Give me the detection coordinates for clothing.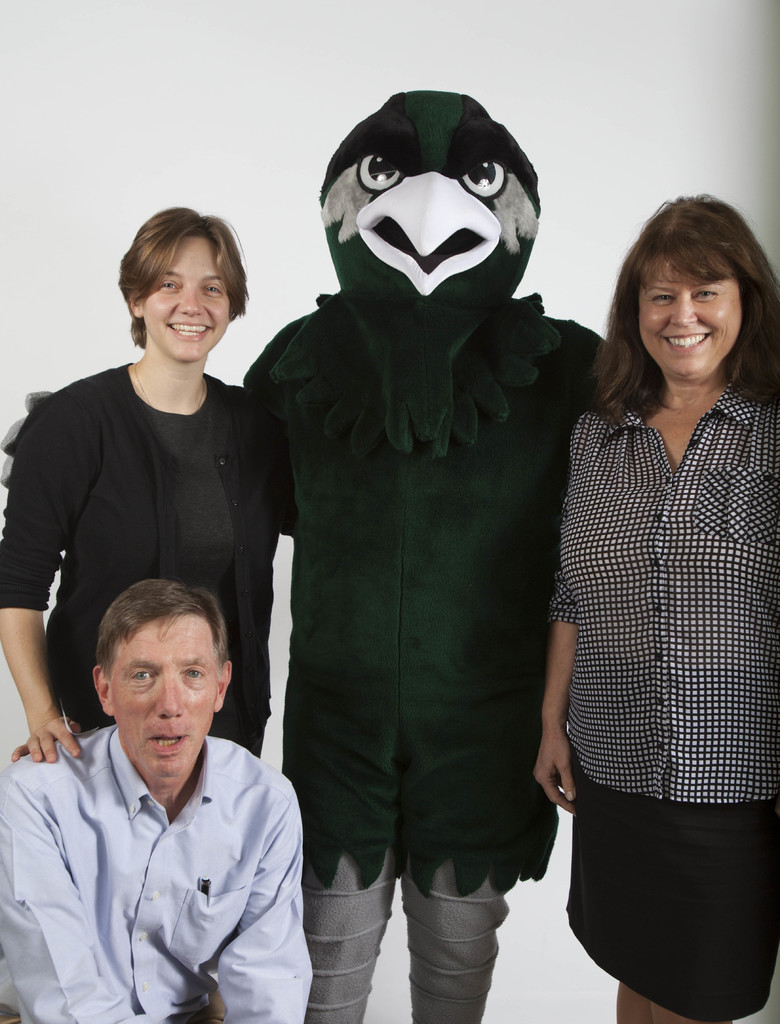
x1=0 y1=351 x2=295 y2=748.
